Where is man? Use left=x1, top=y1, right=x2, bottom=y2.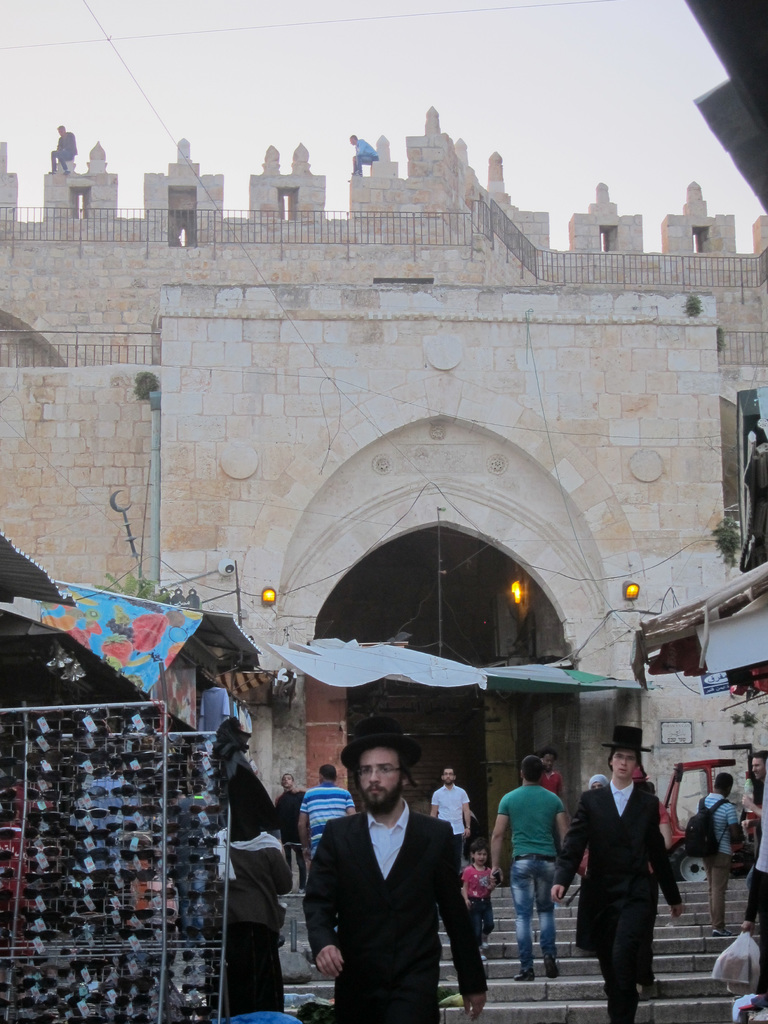
left=300, top=710, right=488, bottom=1023.
